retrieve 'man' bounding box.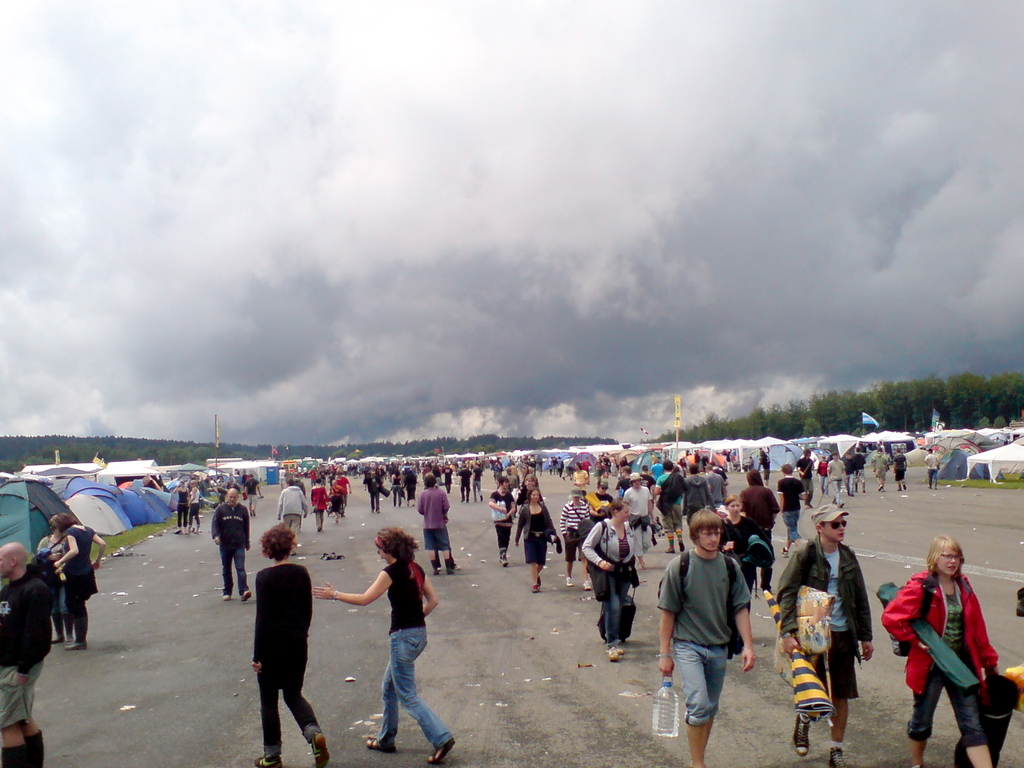
Bounding box: <region>702, 464, 724, 510</region>.
